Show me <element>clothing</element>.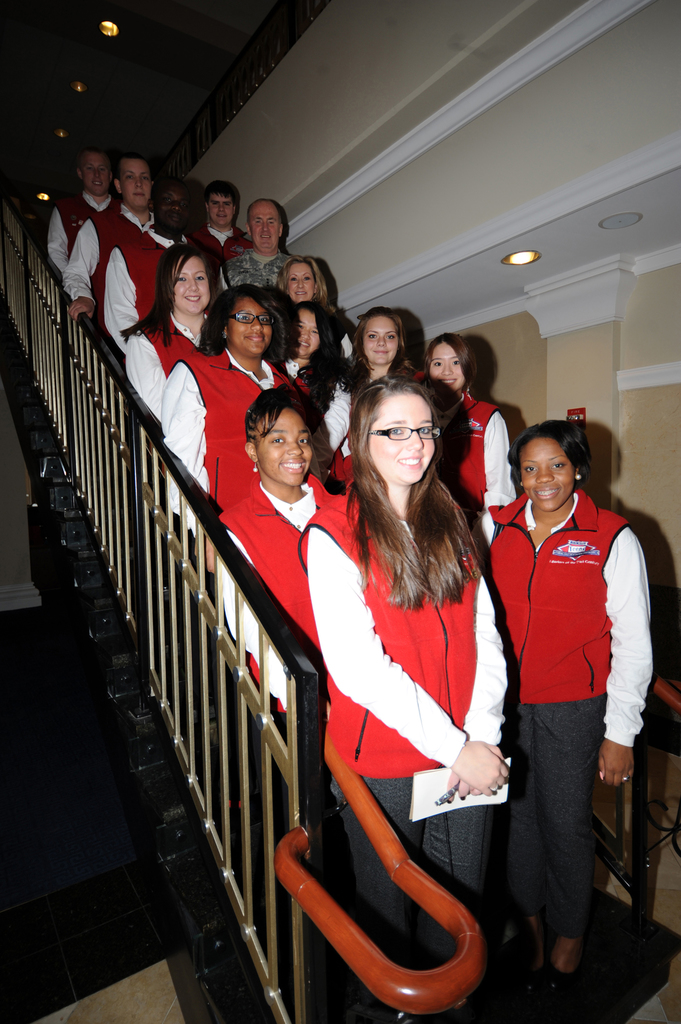
<element>clothing</element> is here: bbox=[323, 374, 380, 463].
